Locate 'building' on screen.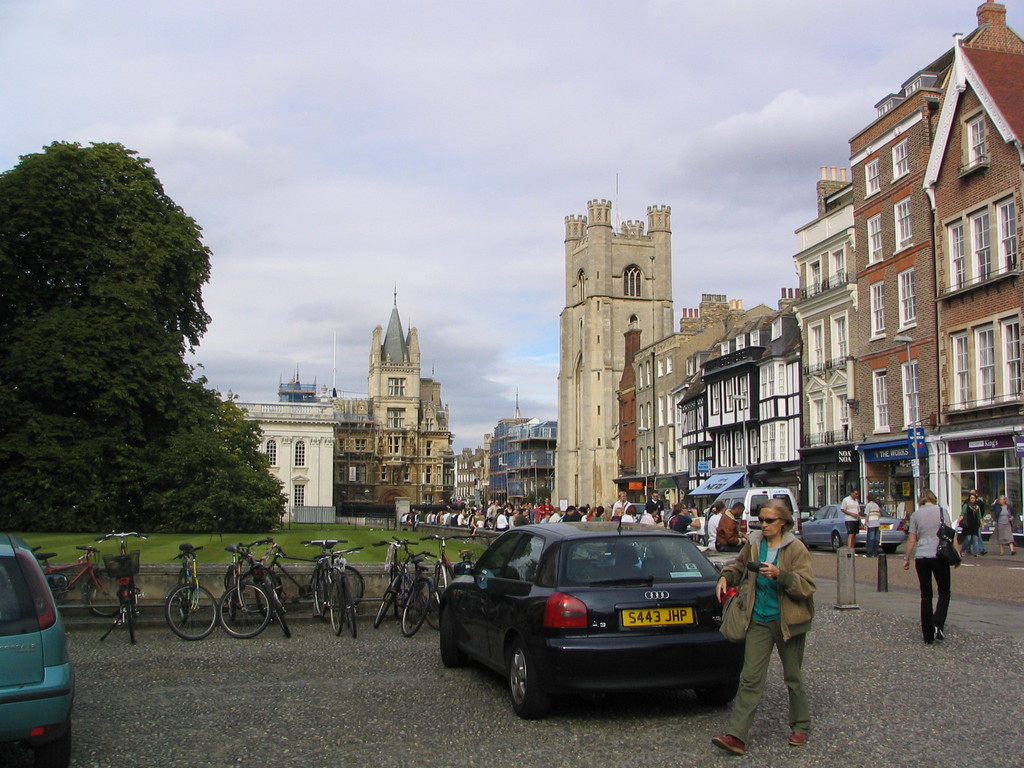
On screen at <region>330, 287, 457, 516</region>.
